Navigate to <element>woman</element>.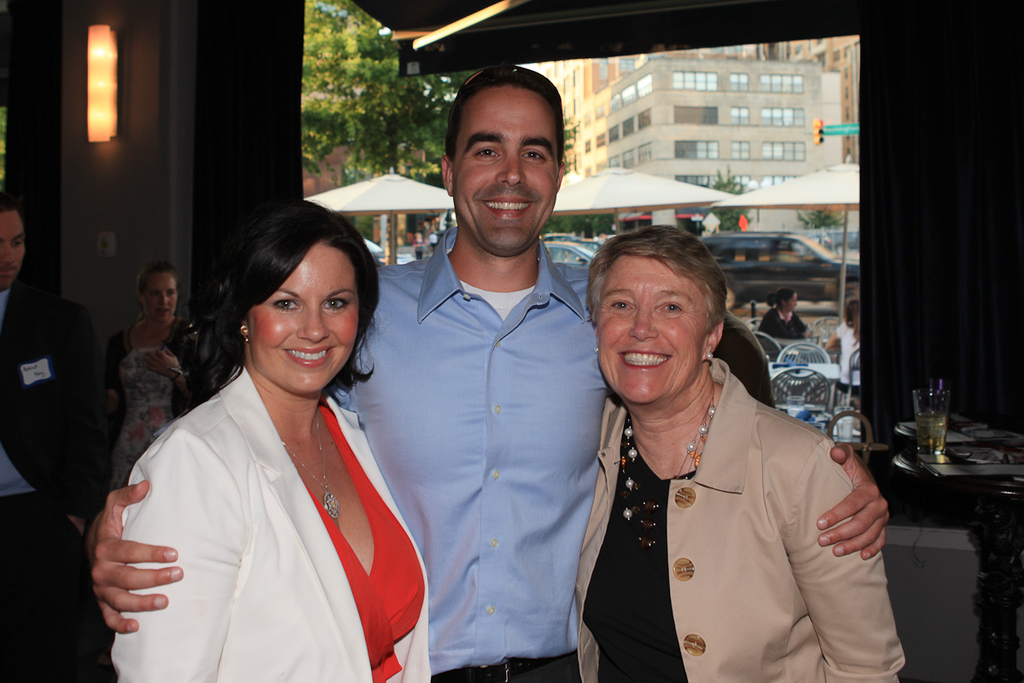
Navigation target: l=756, t=285, r=806, b=341.
